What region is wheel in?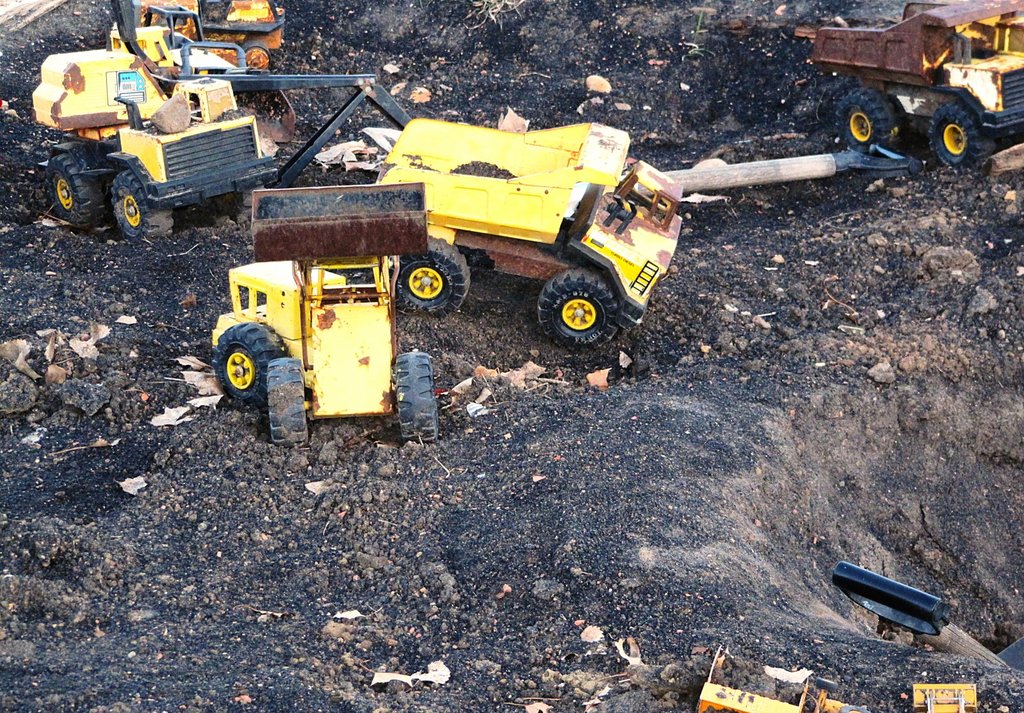
locate(837, 86, 904, 151).
